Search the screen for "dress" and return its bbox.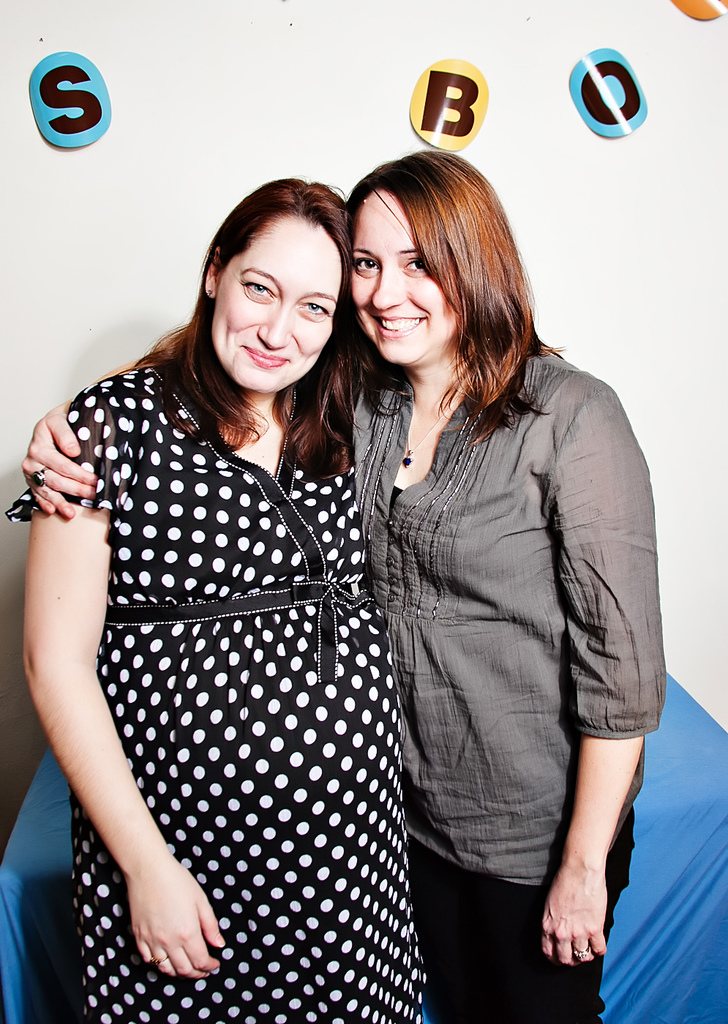
Found: bbox=[3, 361, 424, 1023].
